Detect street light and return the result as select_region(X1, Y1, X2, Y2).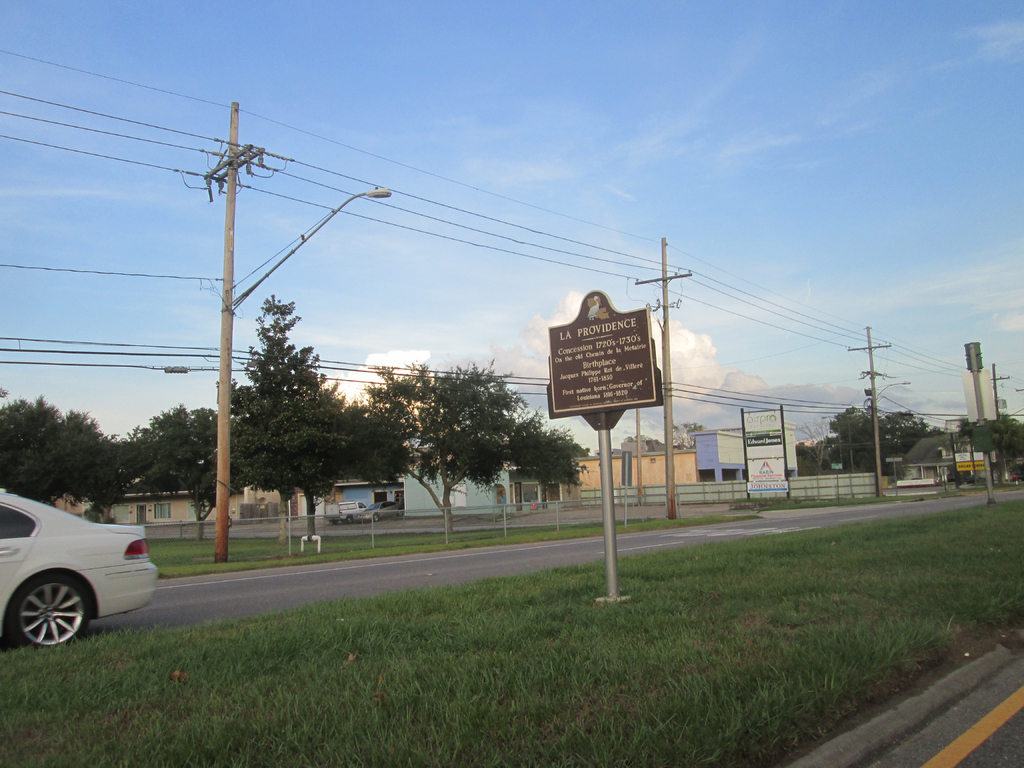
select_region(202, 100, 396, 563).
